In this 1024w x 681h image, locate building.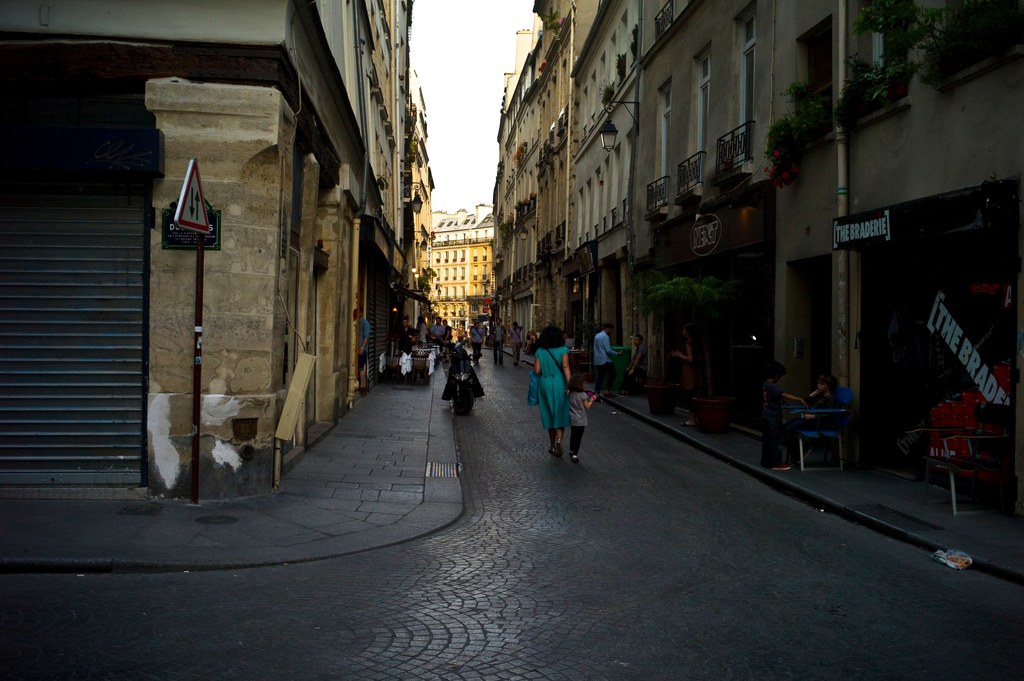
Bounding box: detection(9, 1, 441, 490).
